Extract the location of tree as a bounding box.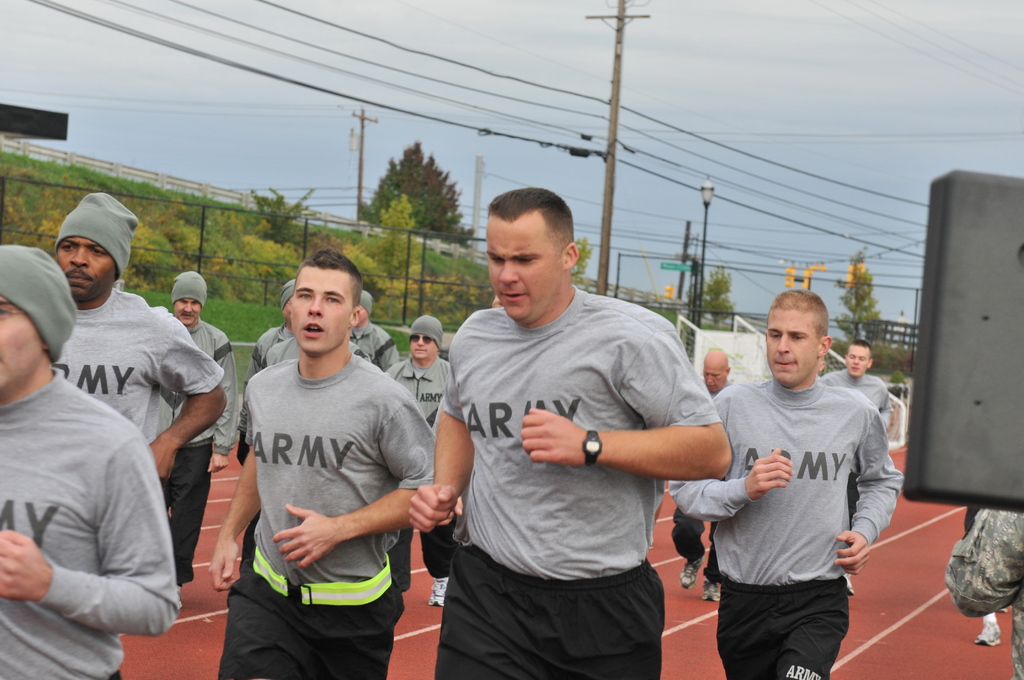
detection(359, 139, 455, 242).
